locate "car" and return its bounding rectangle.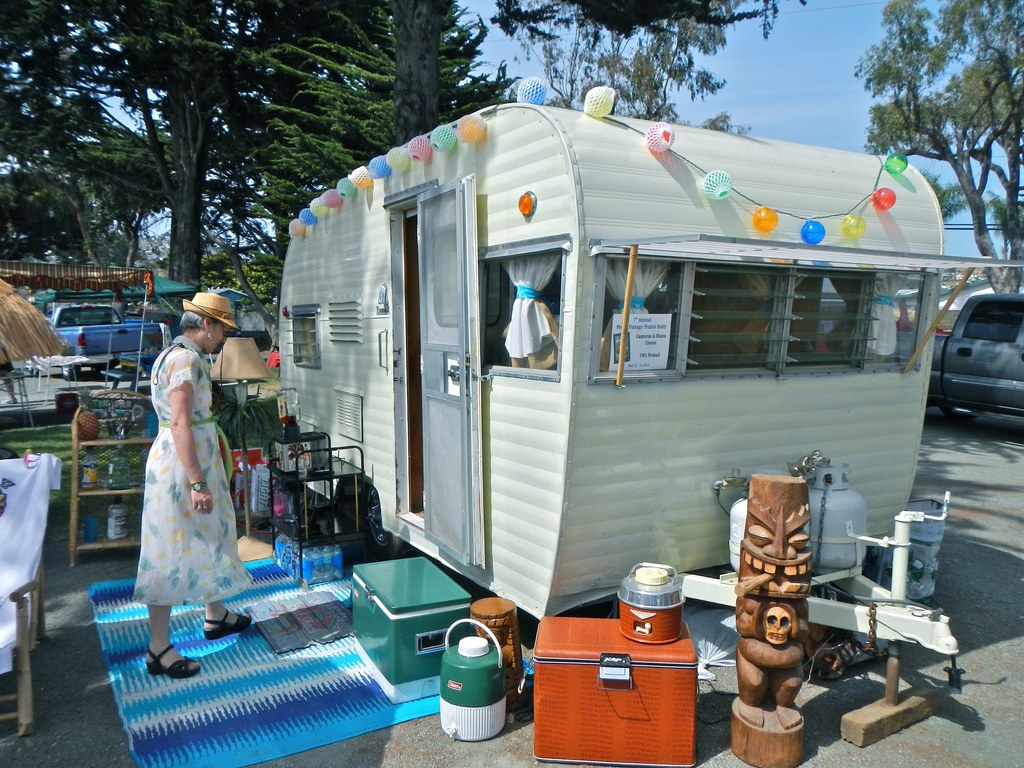
detection(920, 280, 1023, 442).
